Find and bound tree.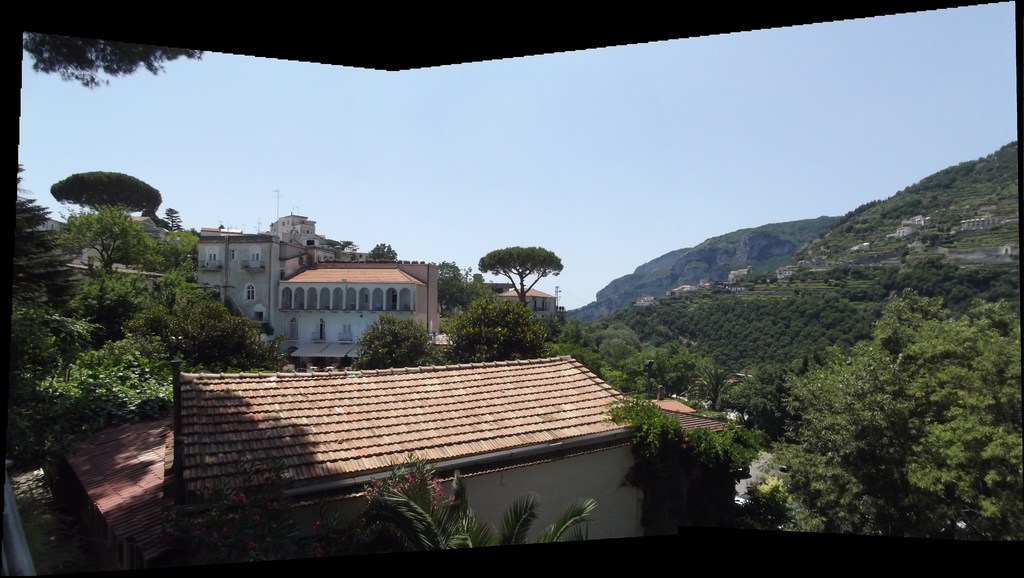
Bound: Rect(780, 345, 896, 476).
